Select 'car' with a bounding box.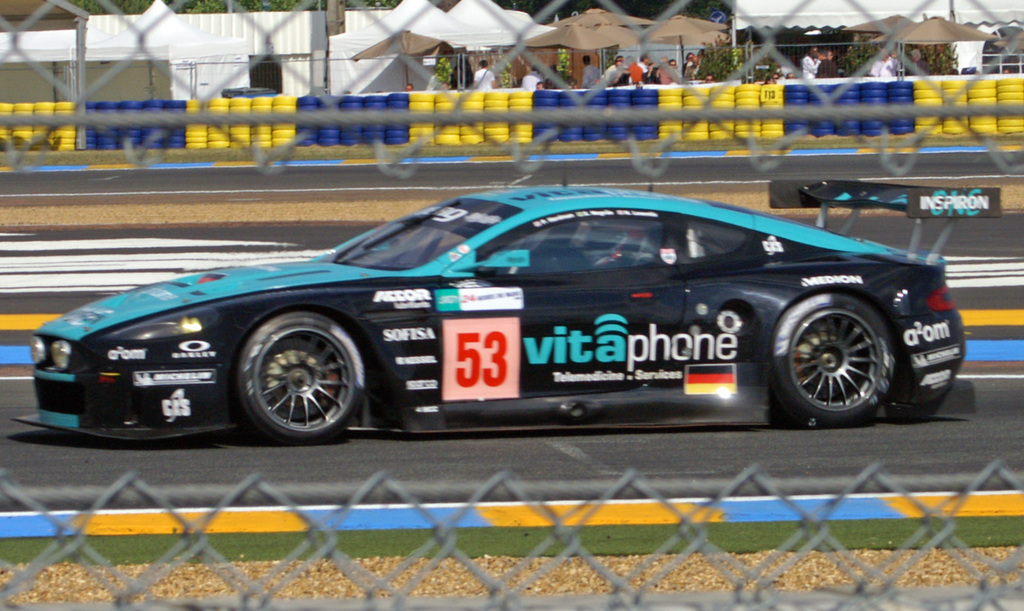
x1=14, y1=180, x2=982, y2=450.
